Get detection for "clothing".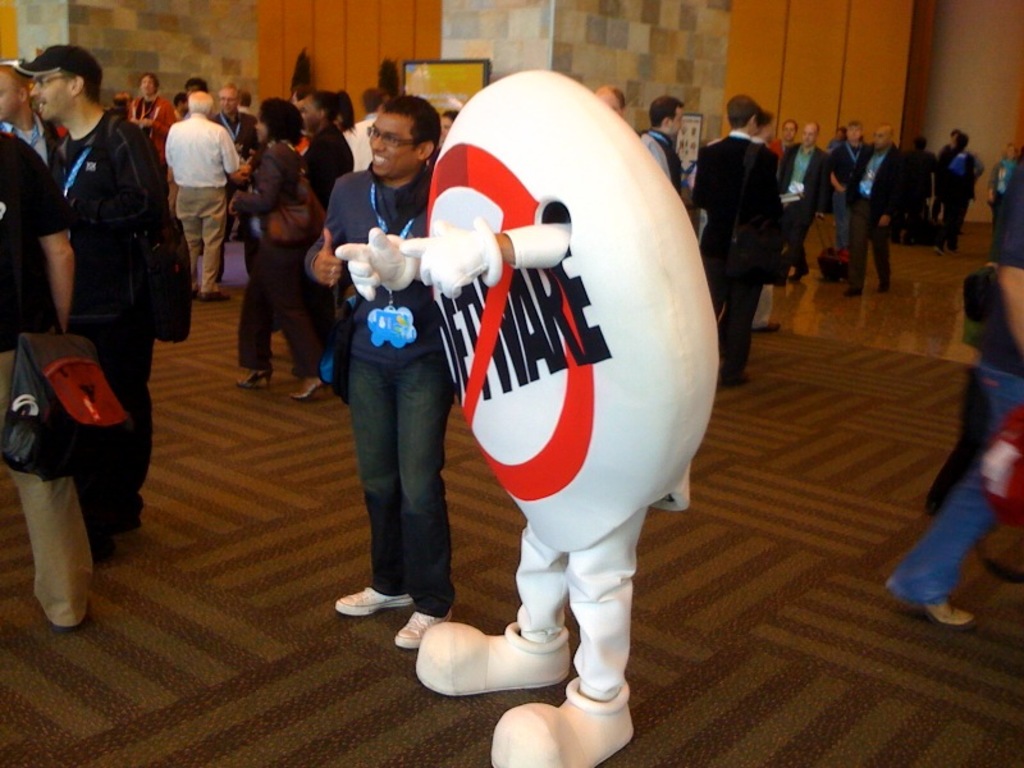
Detection: box(0, 99, 73, 186).
